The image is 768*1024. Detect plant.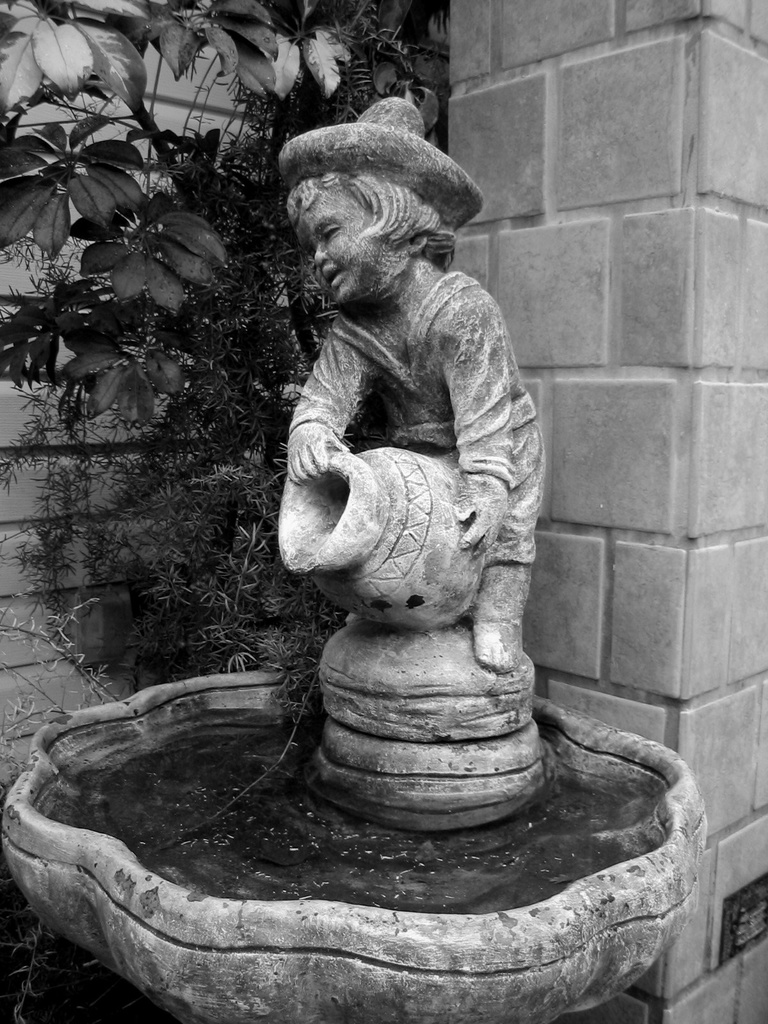
Detection: [0,900,60,1023].
